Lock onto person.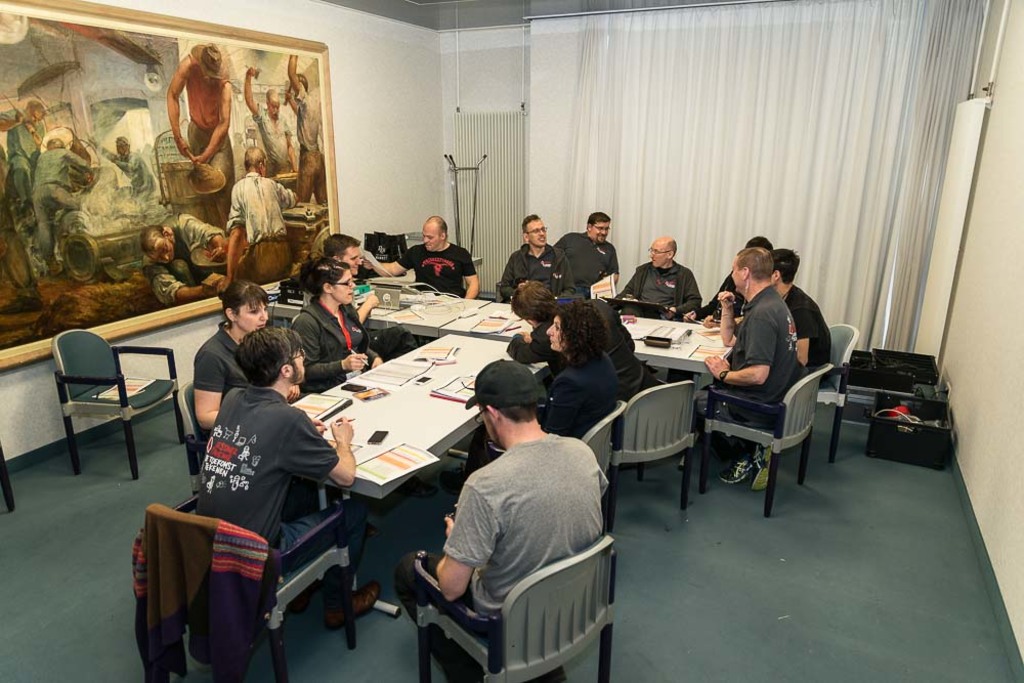
Locked: l=364, t=218, r=478, b=300.
